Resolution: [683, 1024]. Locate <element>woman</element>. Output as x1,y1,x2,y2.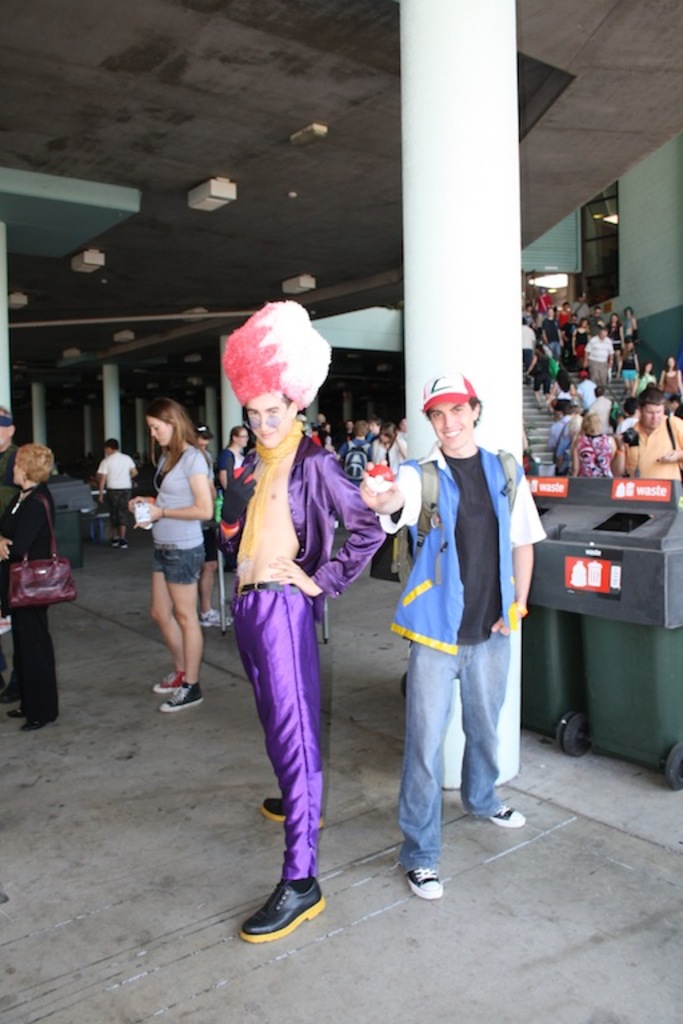
132,396,223,740.
